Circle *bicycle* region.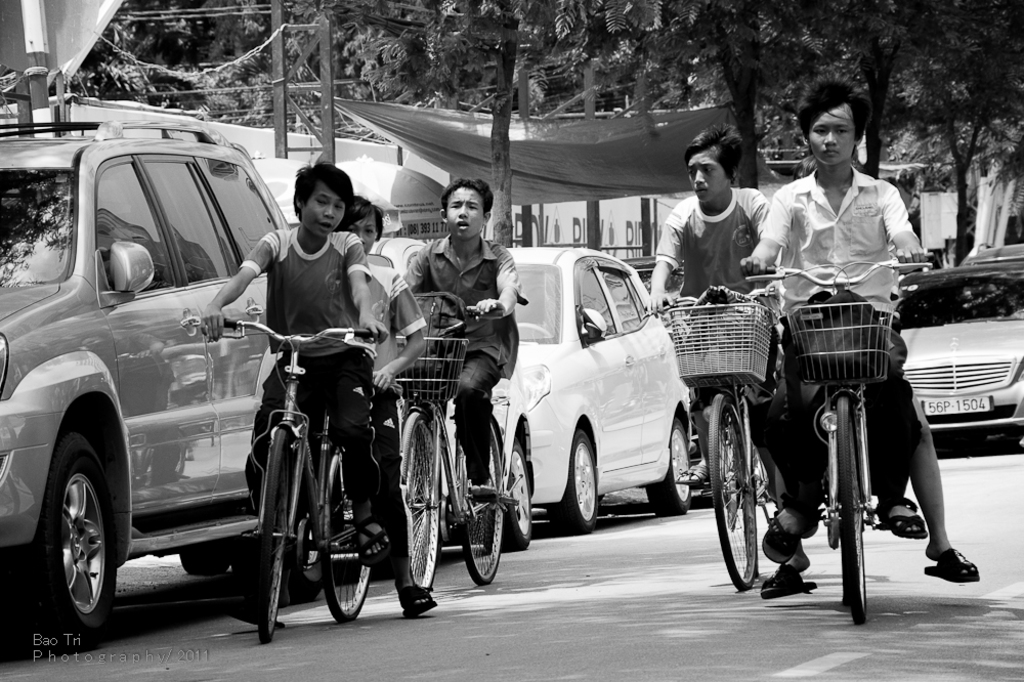
Region: 746, 261, 929, 625.
